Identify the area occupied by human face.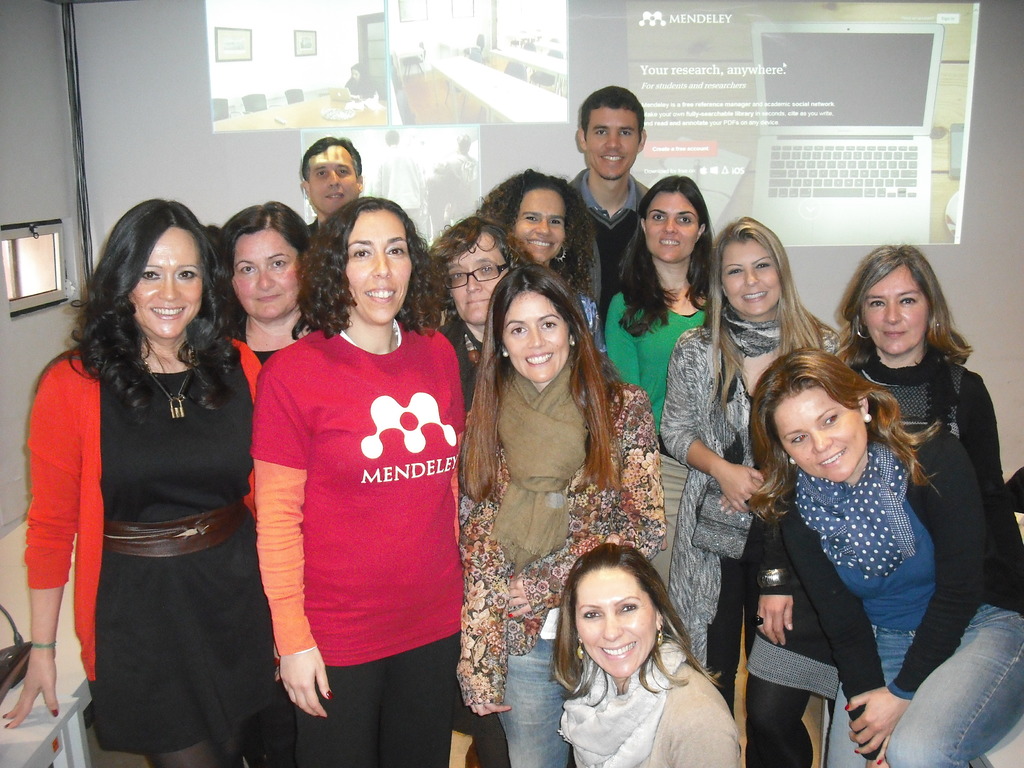
Area: region(583, 108, 637, 177).
